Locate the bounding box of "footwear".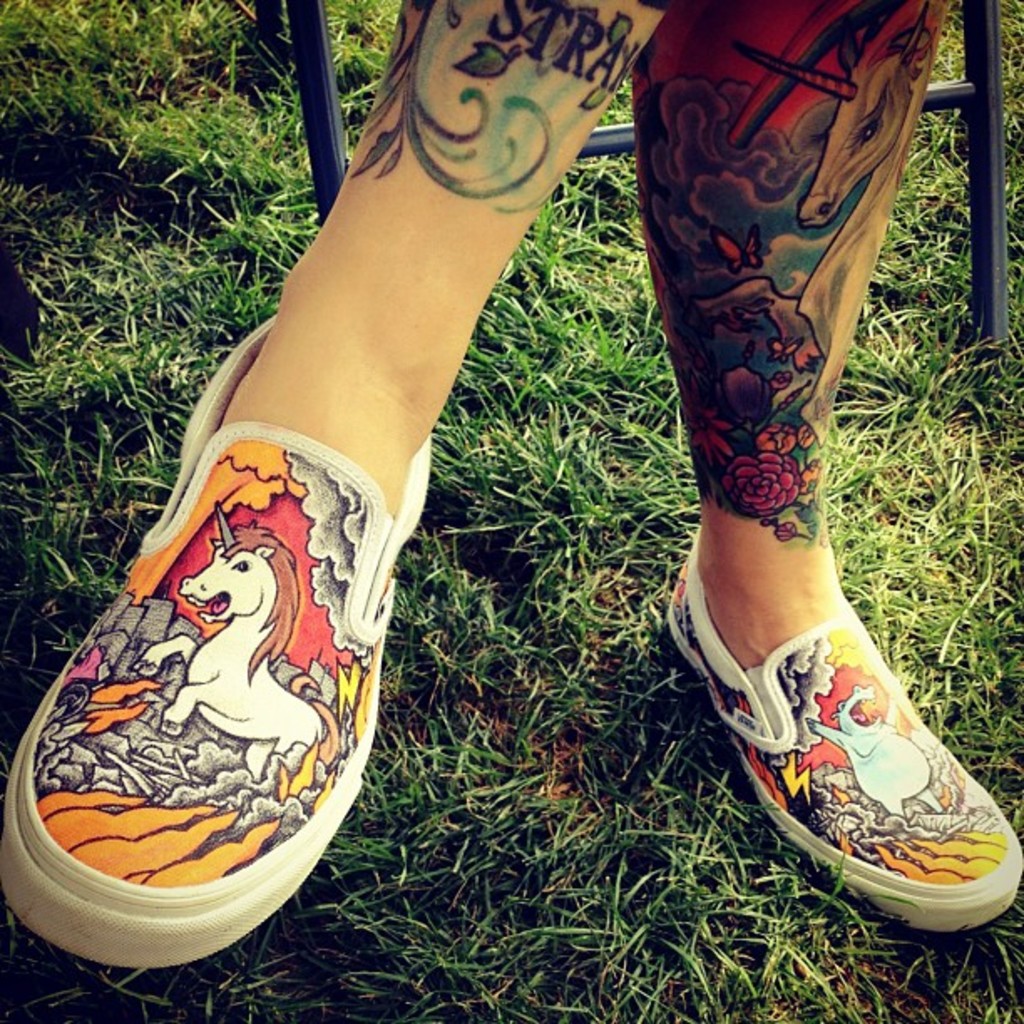
Bounding box: <bbox>663, 519, 1022, 940</bbox>.
